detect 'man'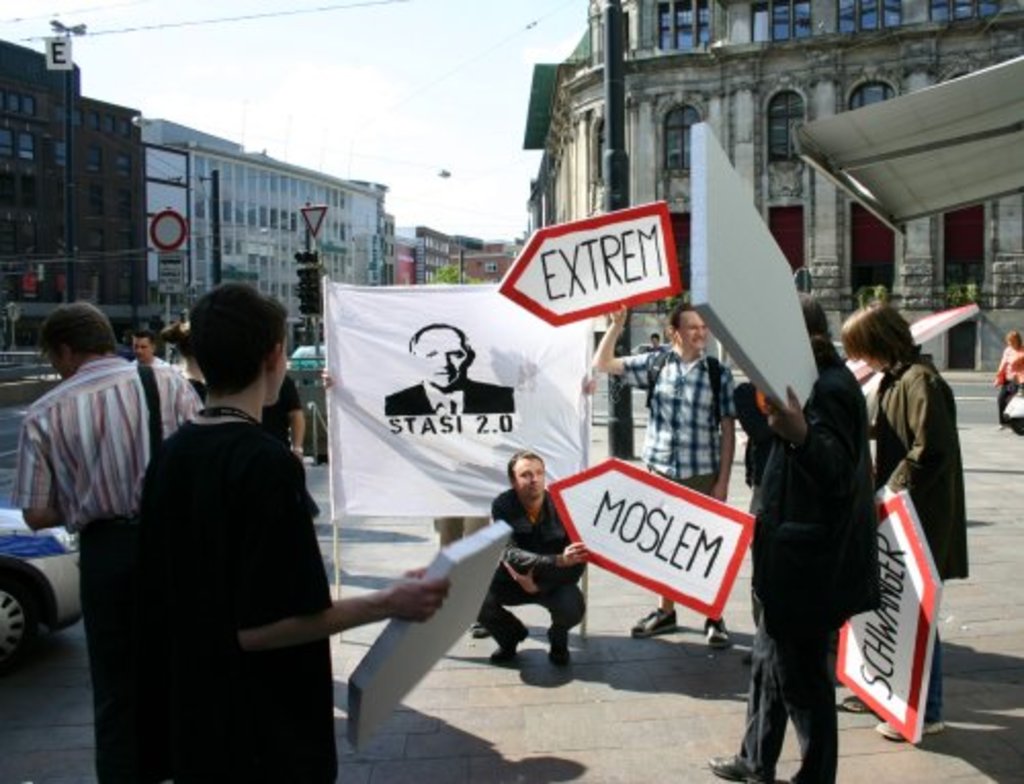
(119, 325, 160, 362)
